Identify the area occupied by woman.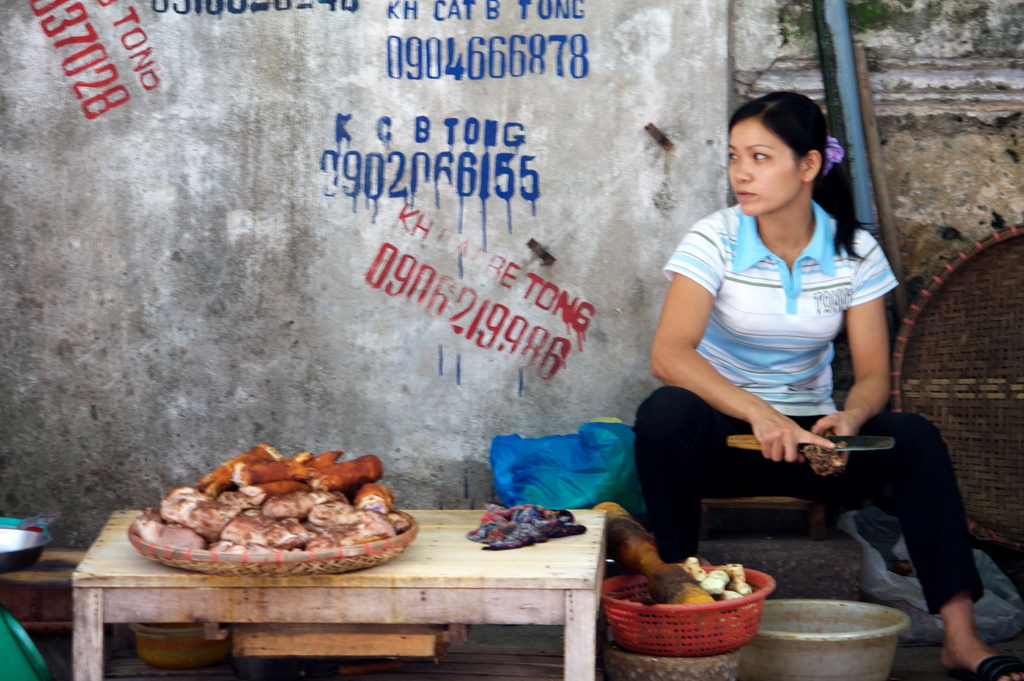
Area: x1=627 y1=89 x2=1023 y2=680.
